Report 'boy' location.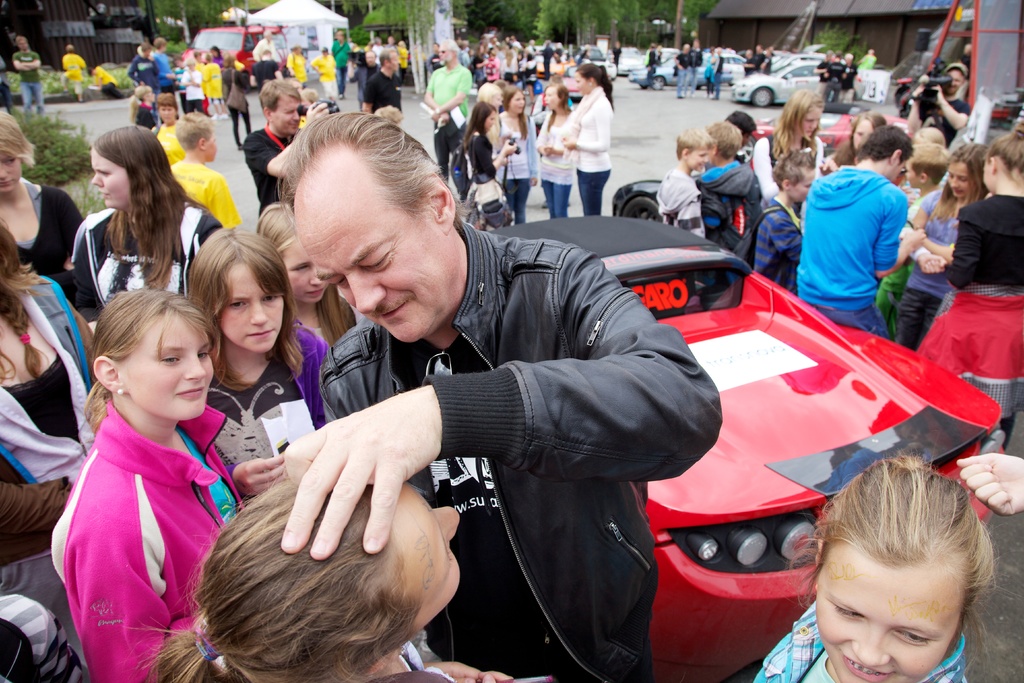
Report: (726,113,758,162).
